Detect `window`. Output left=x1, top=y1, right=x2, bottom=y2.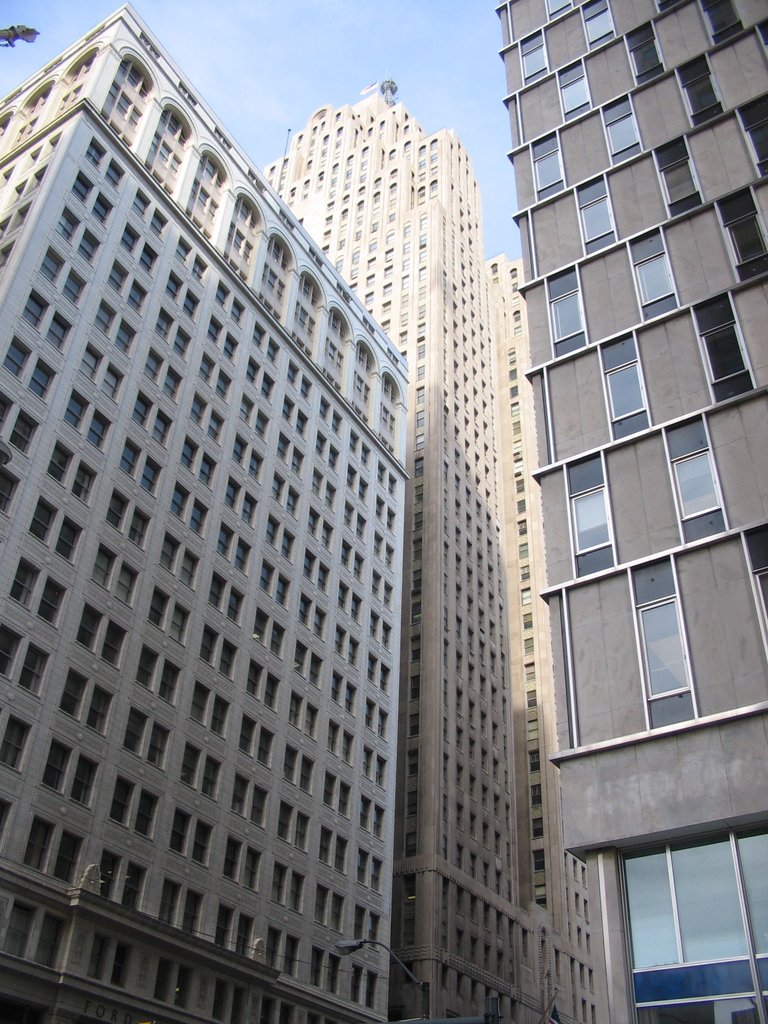
left=548, top=0, right=576, bottom=23.
